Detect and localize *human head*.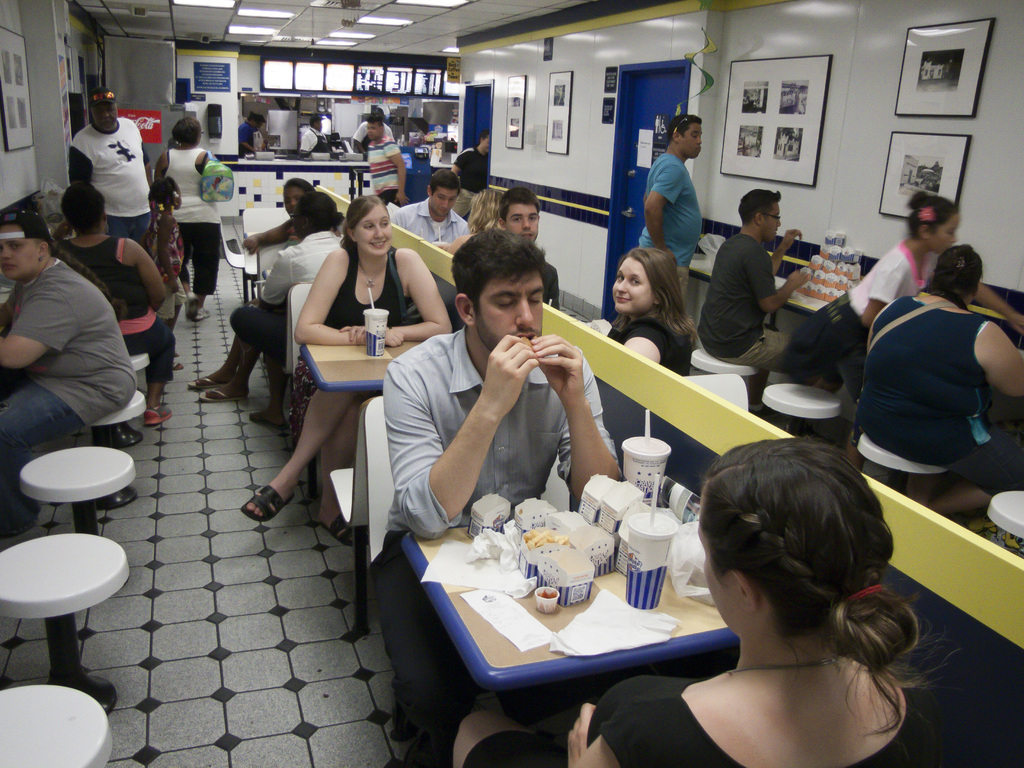
Localized at {"left": 310, "top": 116, "right": 324, "bottom": 129}.
